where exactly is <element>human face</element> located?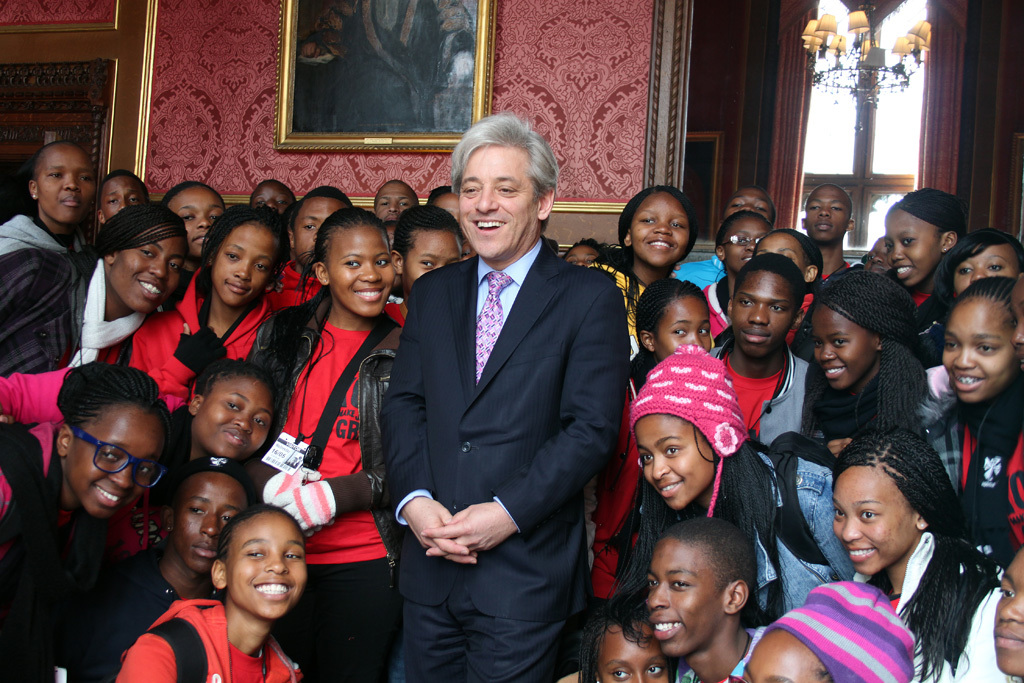
Its bounding box is bbox=[38, 145, 91, 224].
